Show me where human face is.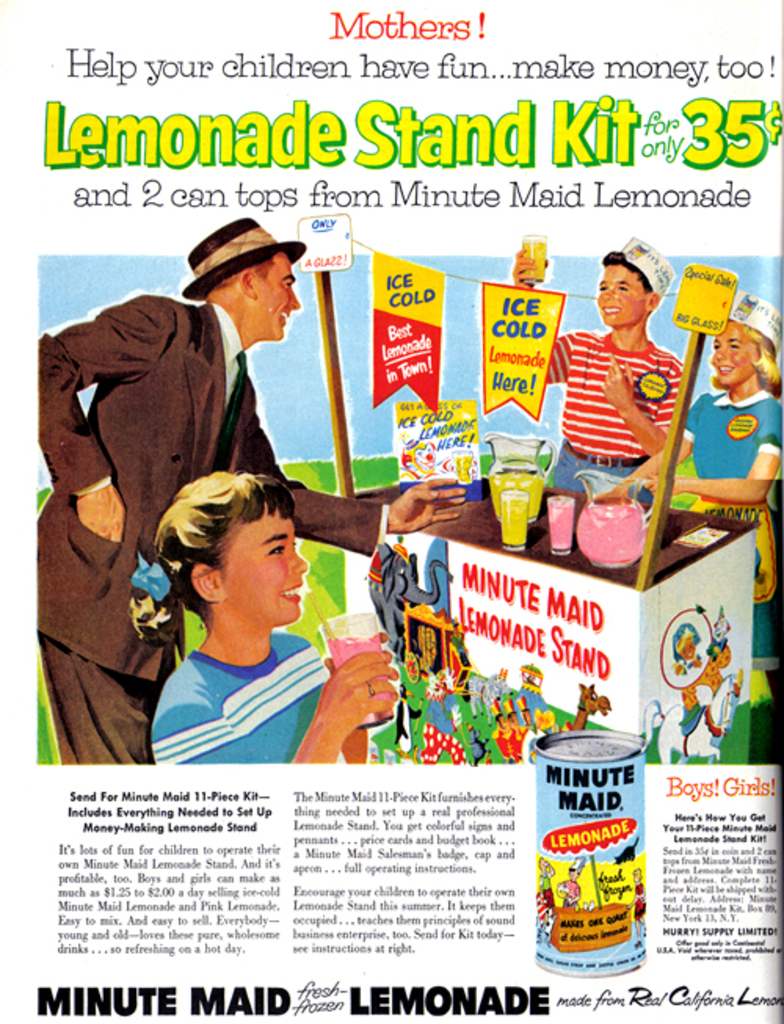
human face is at 226, 510, 306, 624.
